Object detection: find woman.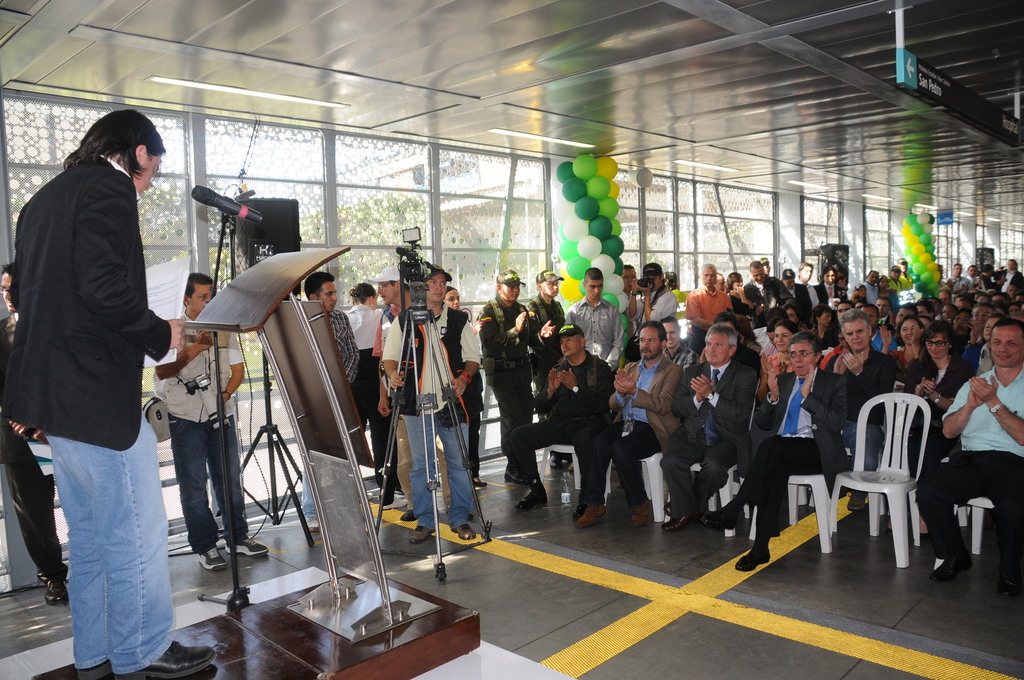
[x1=808, y1=304, x2=843, y2=350].
